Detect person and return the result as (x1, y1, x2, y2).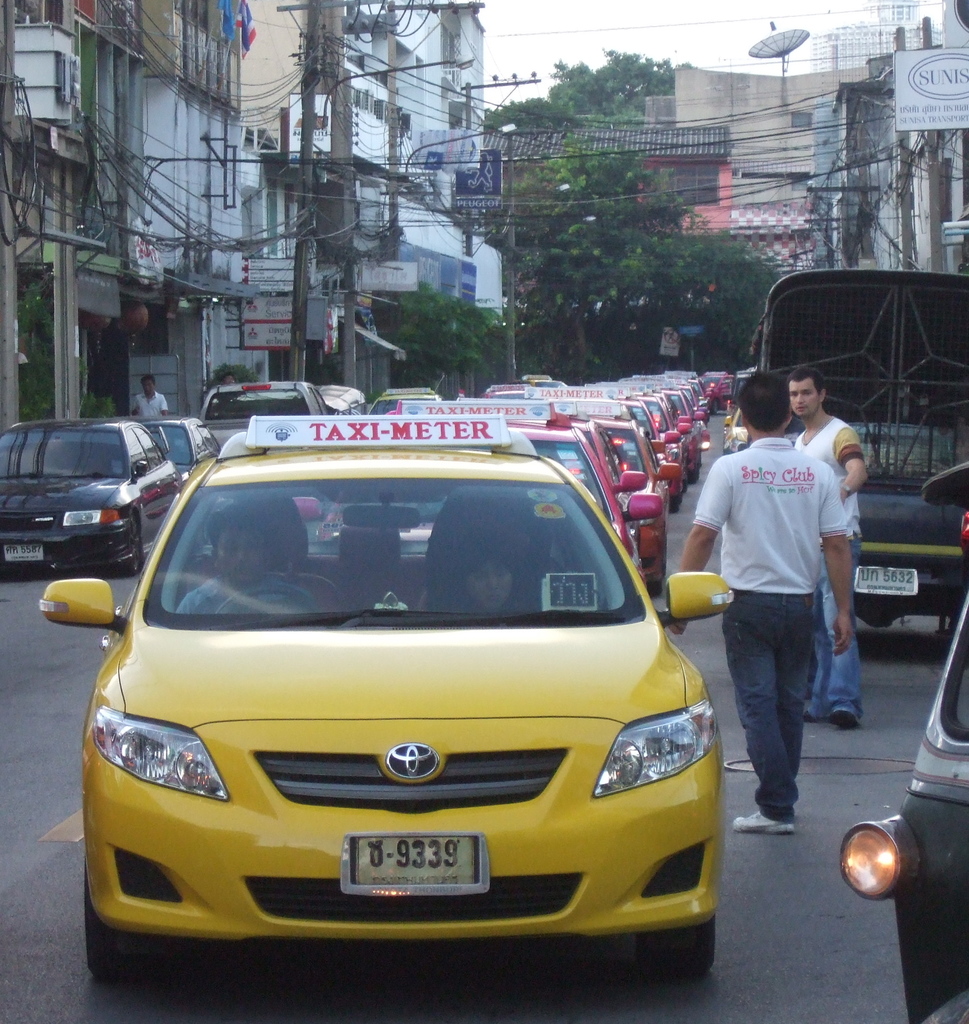
(792, 374, 871, 746).
